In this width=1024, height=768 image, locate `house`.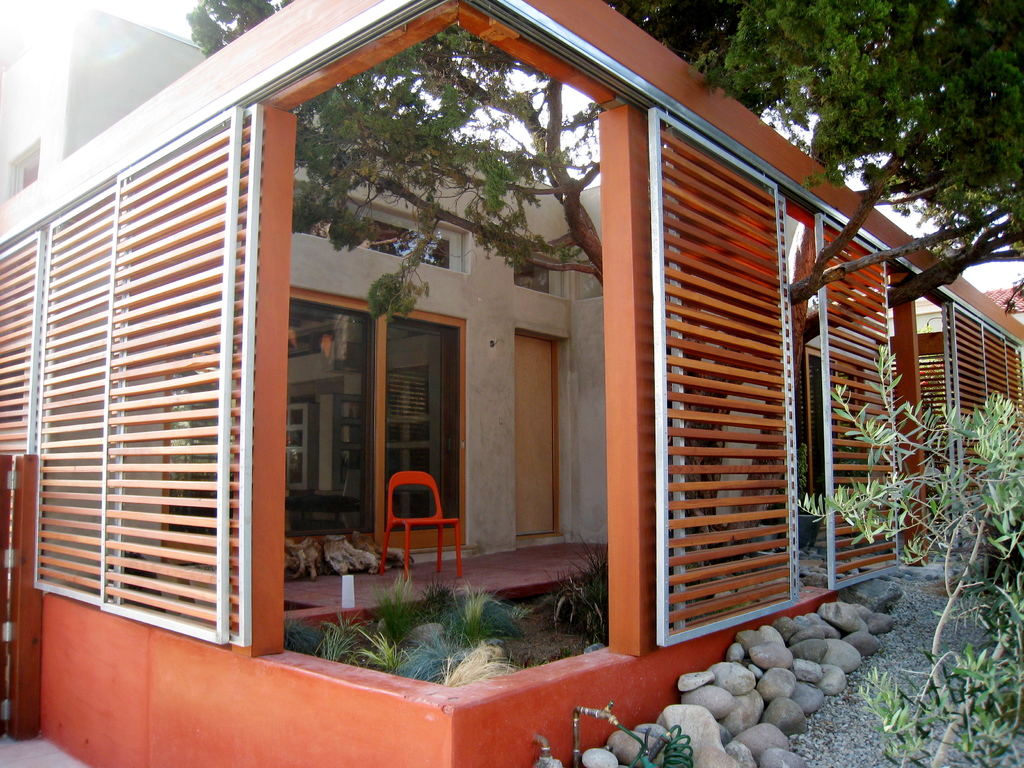
Bounding box: [0,0,1023,767].
